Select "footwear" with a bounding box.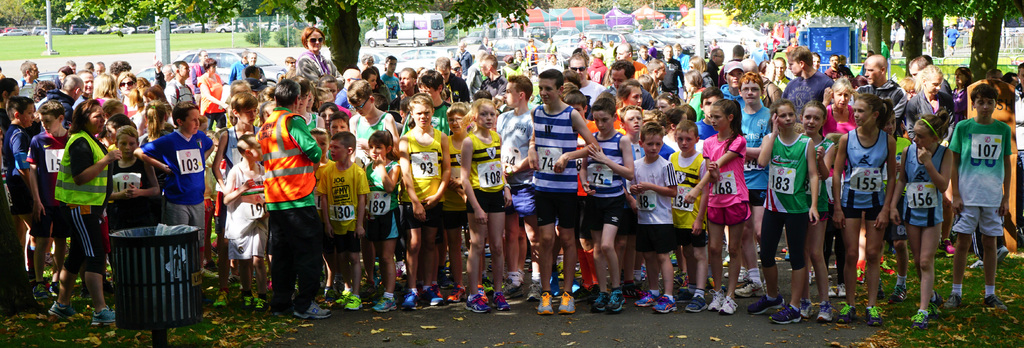
Rect(249, 299, 266, 313).
